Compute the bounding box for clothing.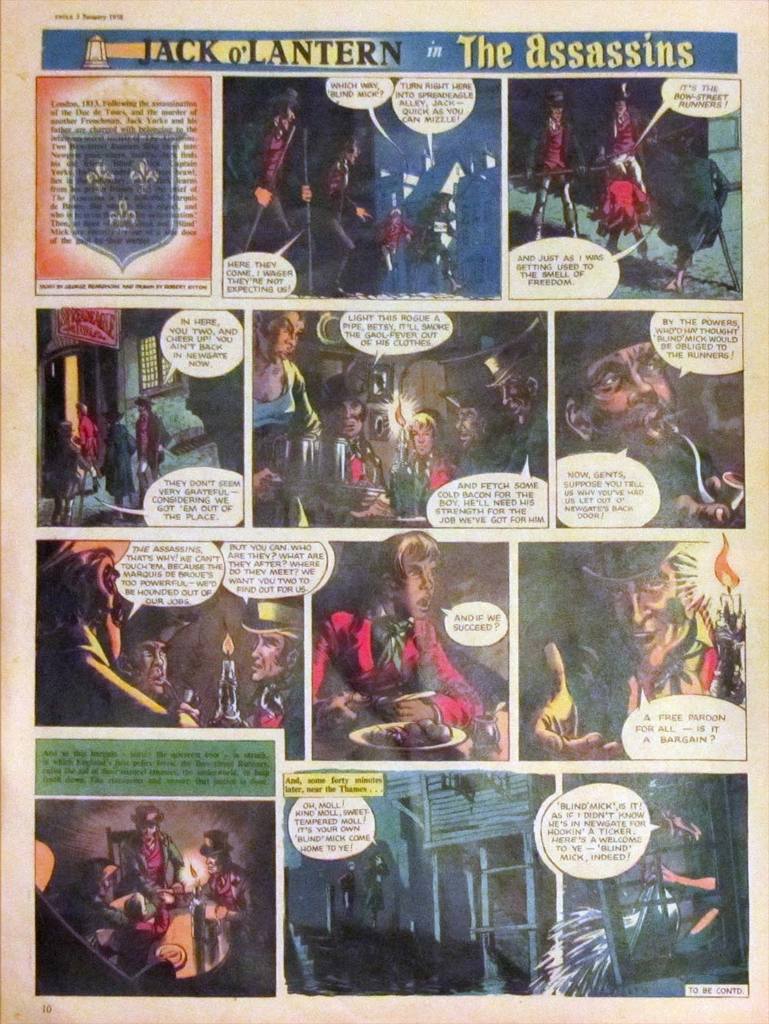
[x1=594, y1=111, x2=654, y2=198].
